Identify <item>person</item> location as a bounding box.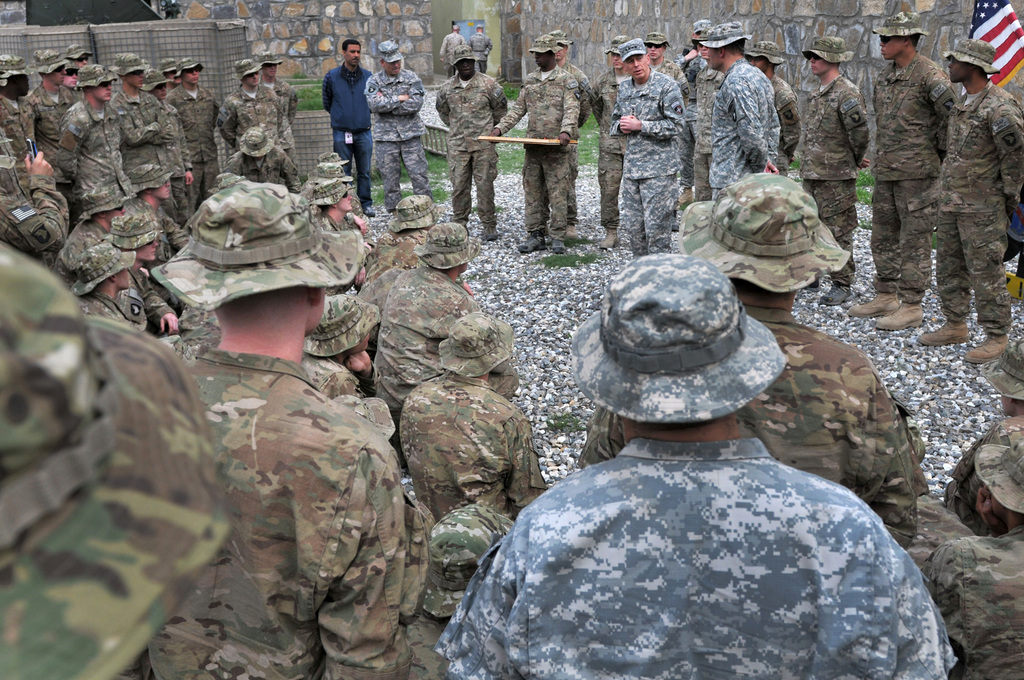
<bbox>52, 65, 133, 193</bbox>.
